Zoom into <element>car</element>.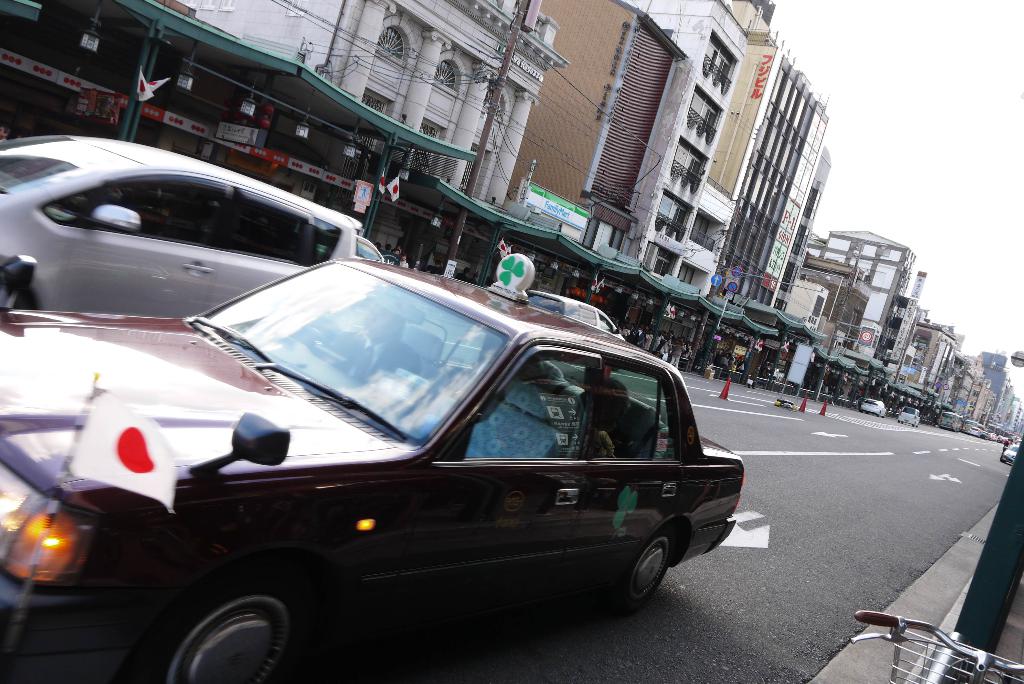
Zoom target: x1=525, y1=293, x2=625, y2=340.
